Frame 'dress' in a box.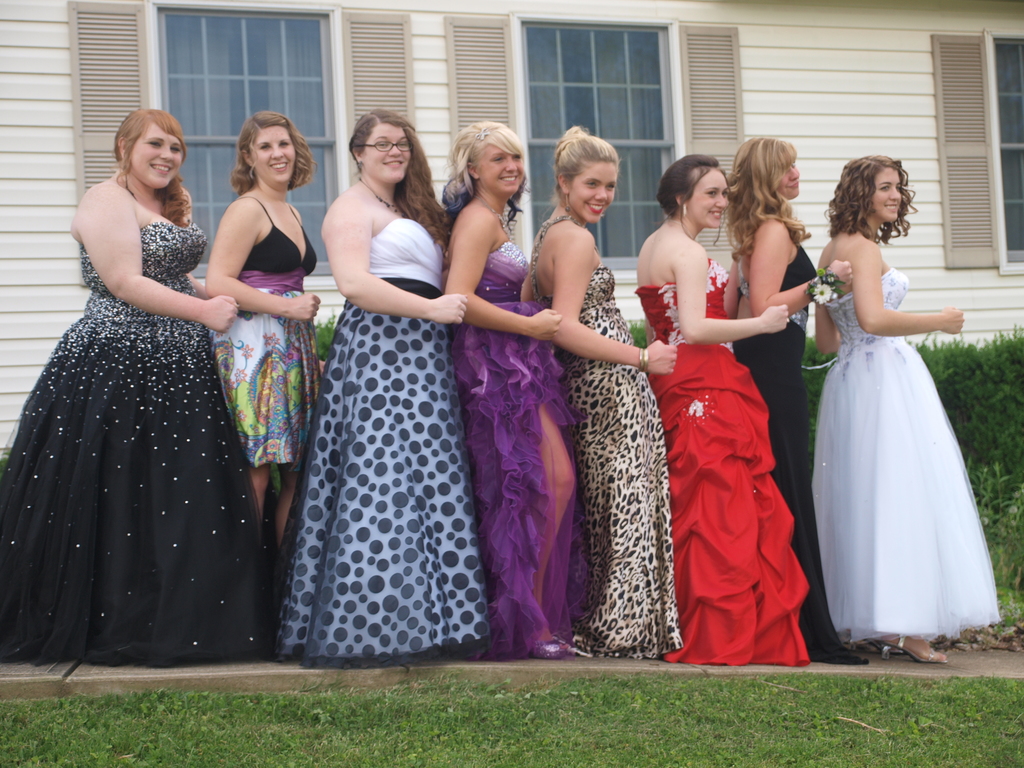
Rect(731, 236, 869, 668).
